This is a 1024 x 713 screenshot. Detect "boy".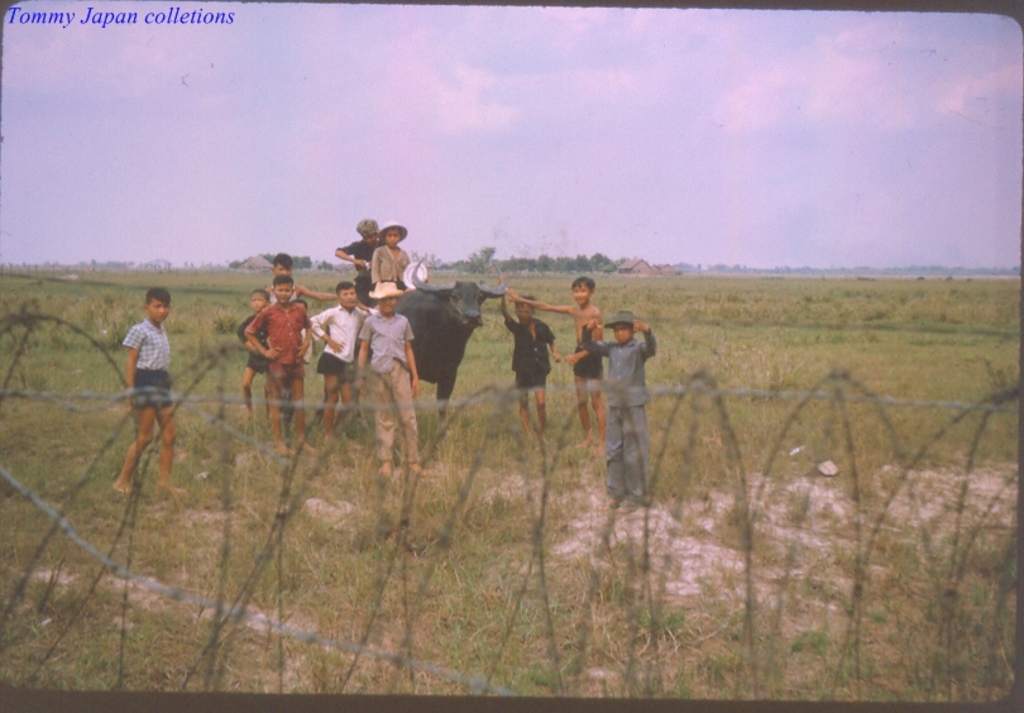
114, 291, 187, 493.
